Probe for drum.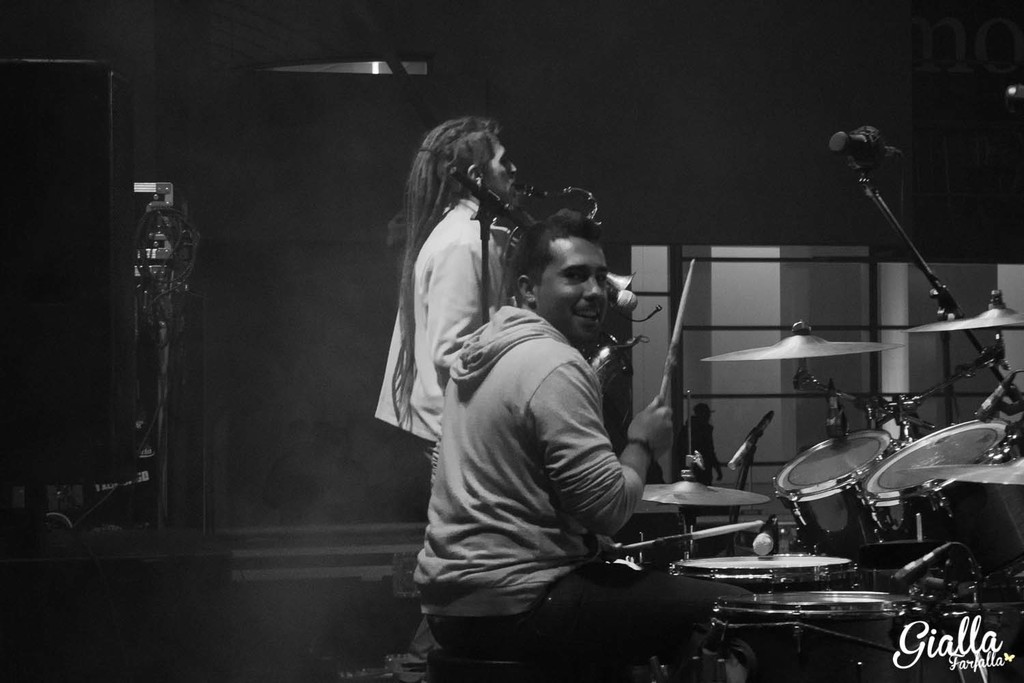
Probe result: BBox(709, 589, 930, 682).
